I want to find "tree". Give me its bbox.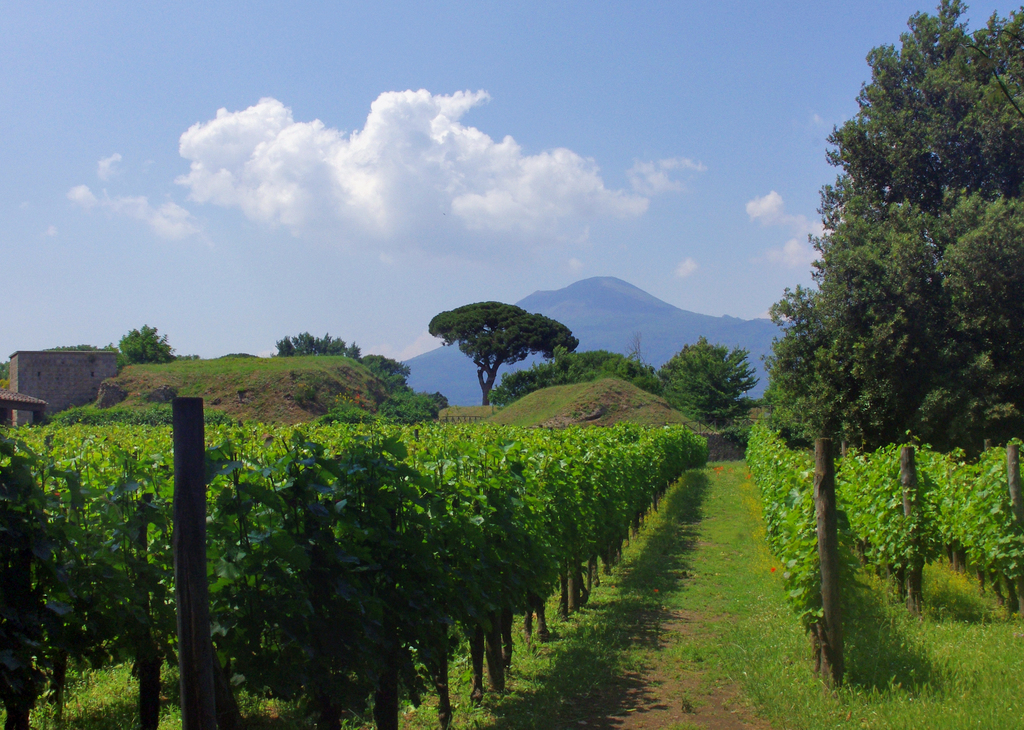
x1=113 y1=317 x2=194 y2=363.
